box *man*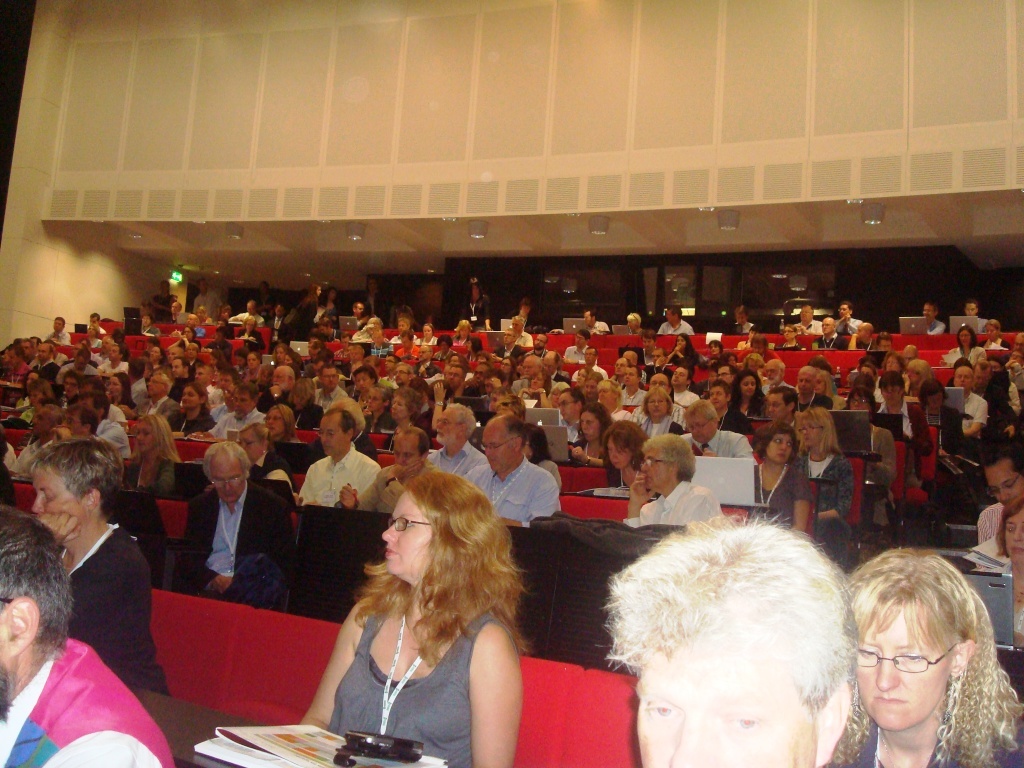
x1=949, y1=296, x2=988, y2=335
